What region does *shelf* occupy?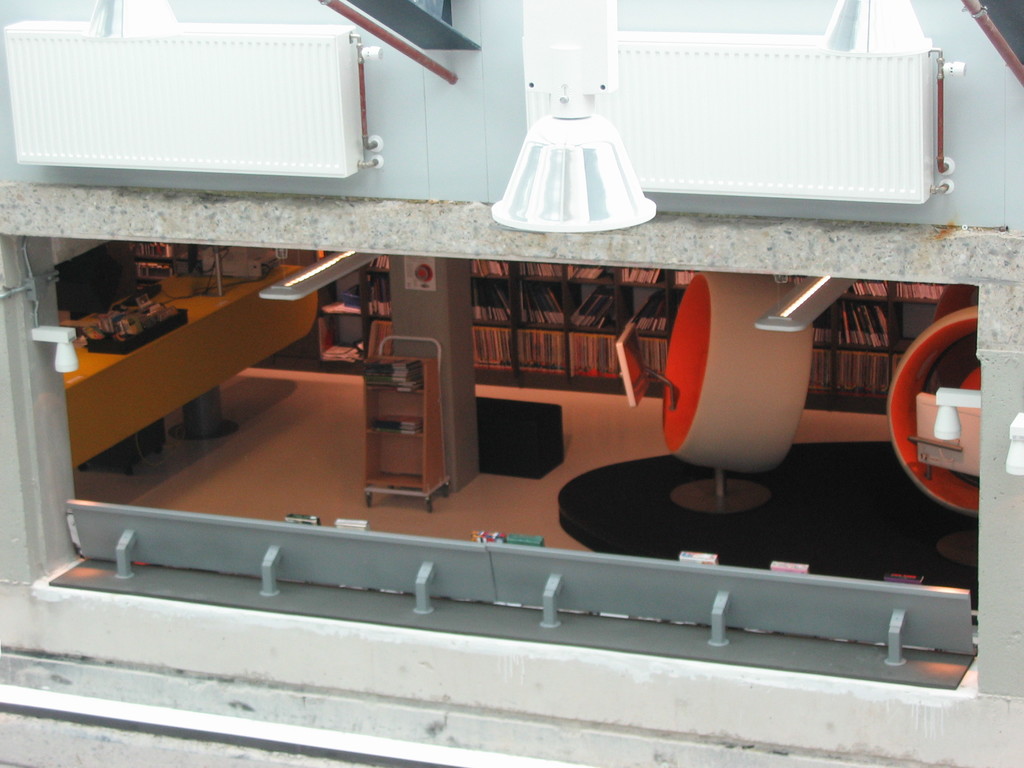
box(515, 326, 570, 380).
